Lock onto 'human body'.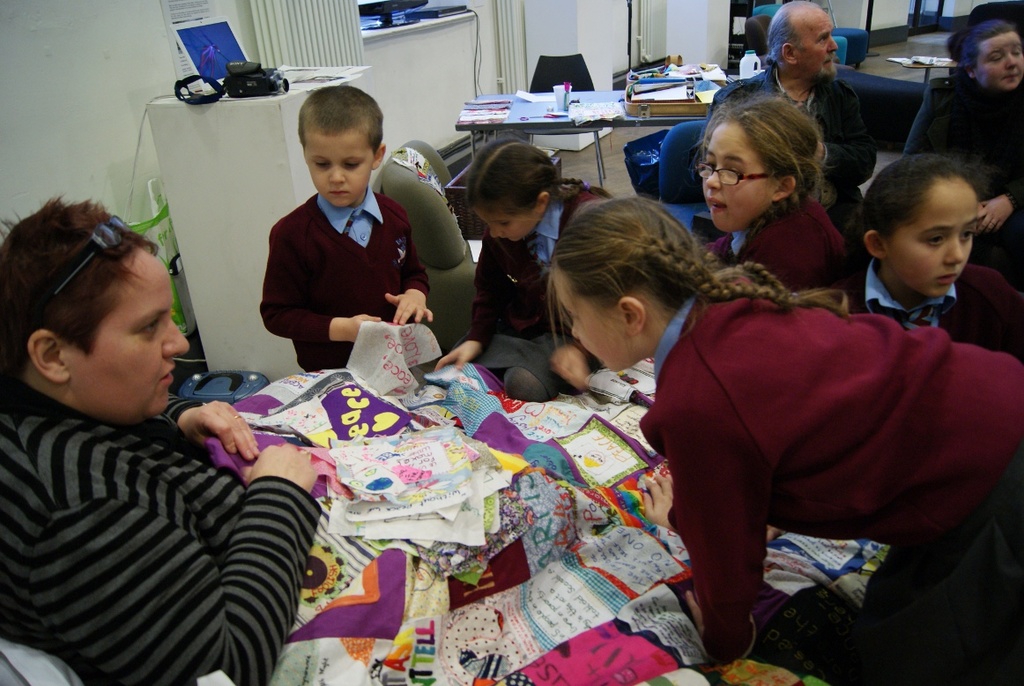
Locked: (left=442, top=179, right=615, bottom=398).
